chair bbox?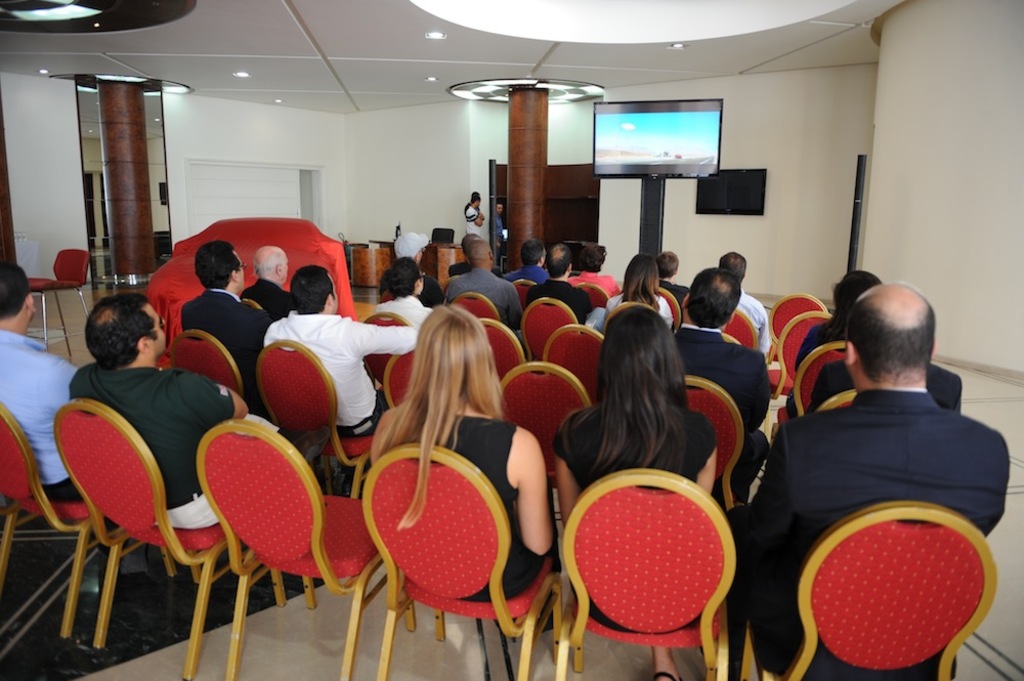
0 396 105 641
